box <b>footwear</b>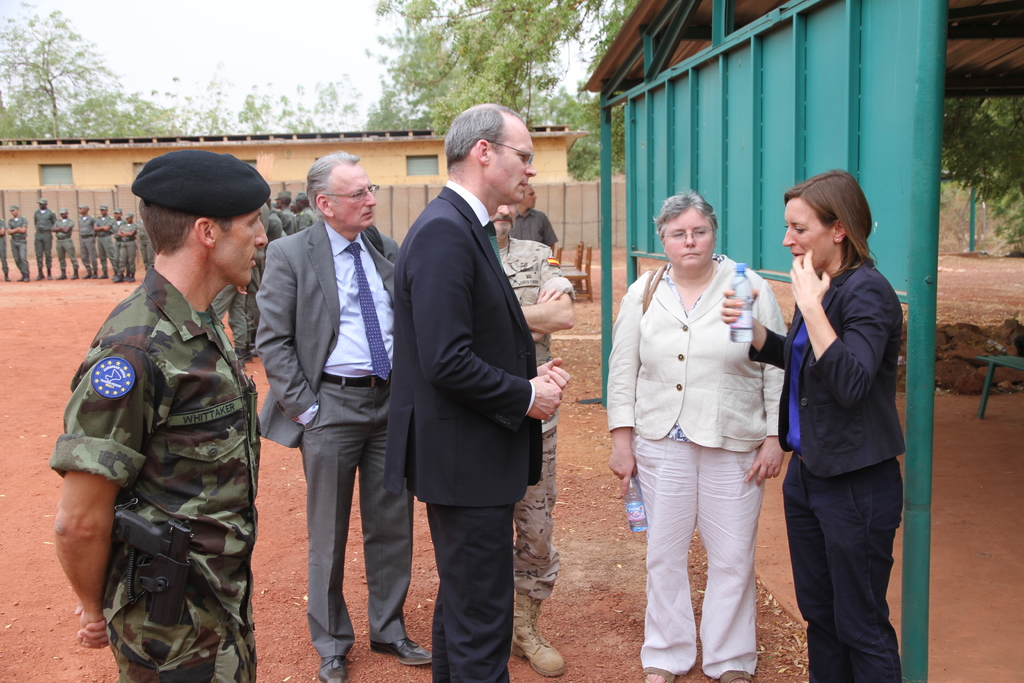
x1=317, y1=655, x2=351, y2=682
